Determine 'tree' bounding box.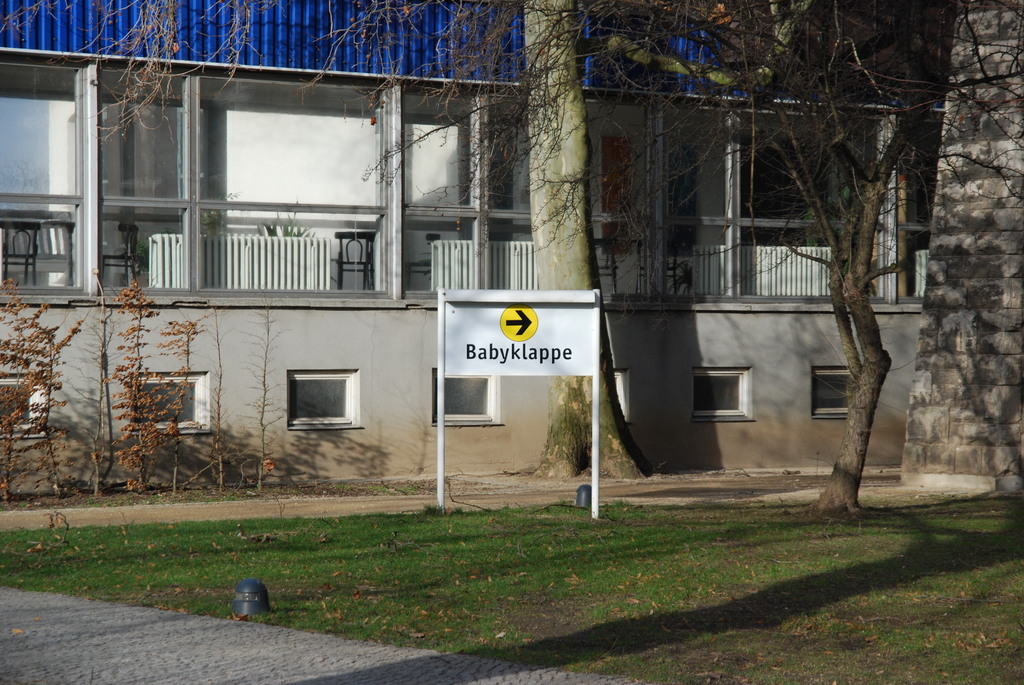
Determined: x1=599, y1=0, x2=1023, y2=504.
